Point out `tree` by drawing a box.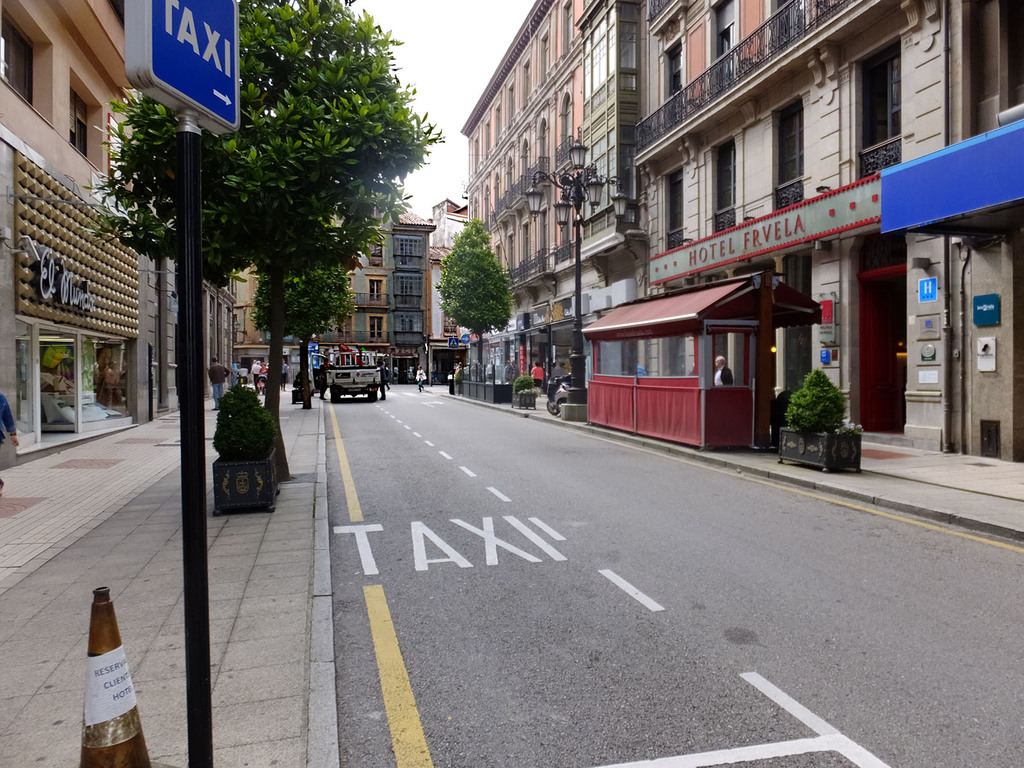
{"left": 170, "top": 17, "right": 436, "bottom": 400}.
